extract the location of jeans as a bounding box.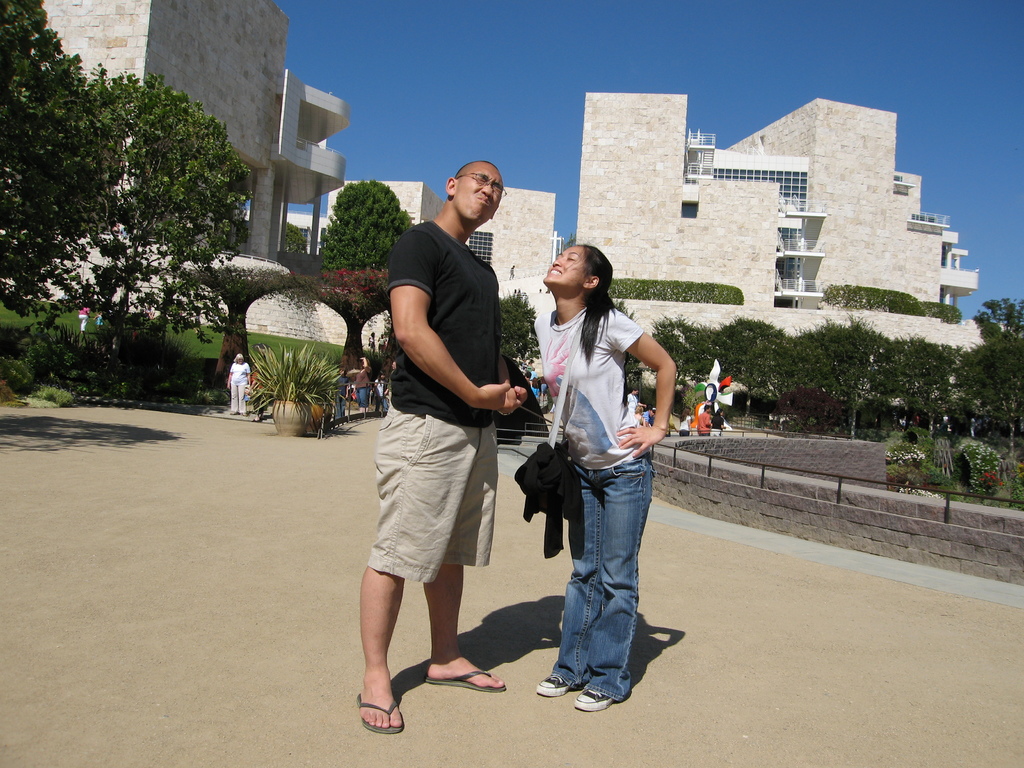
[left=542, top=452, right=653, bottom=704].
